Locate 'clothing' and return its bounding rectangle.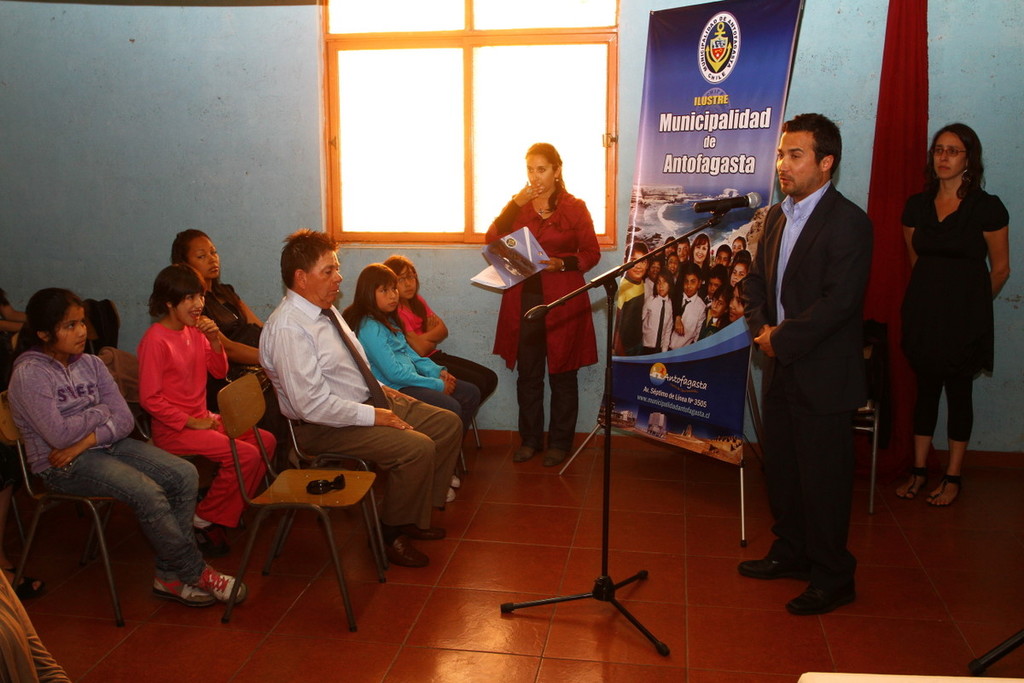
BBox(493, 166, 613, 433).
